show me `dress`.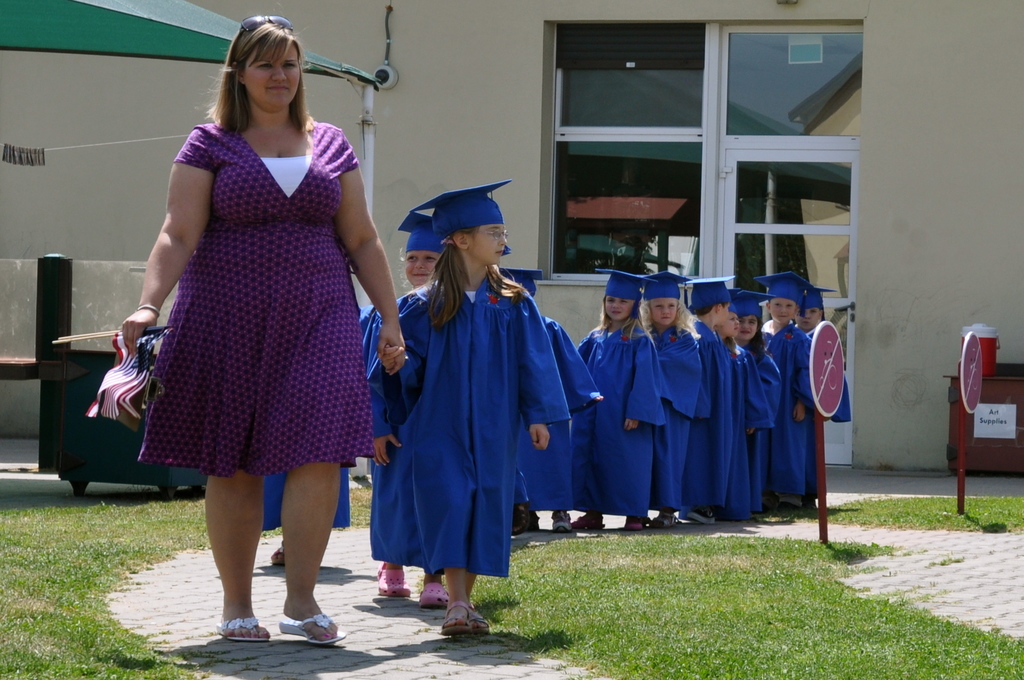
`dress` is here: 734 335 793 506.
